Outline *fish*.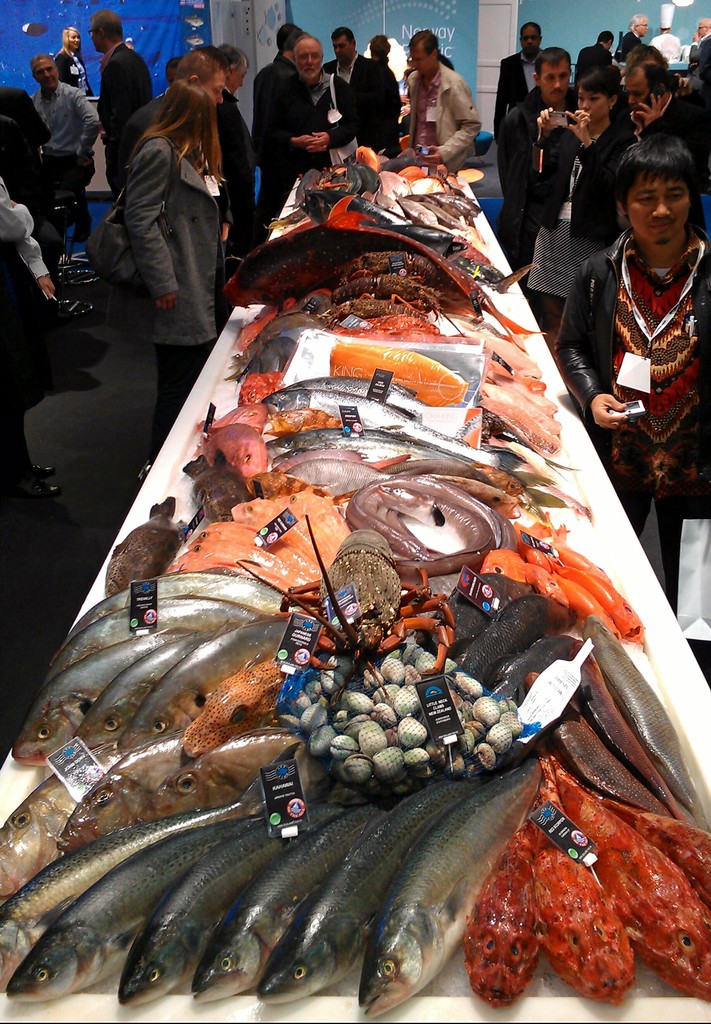
Outline: left=238, top=371, right=286, bottom=408.
